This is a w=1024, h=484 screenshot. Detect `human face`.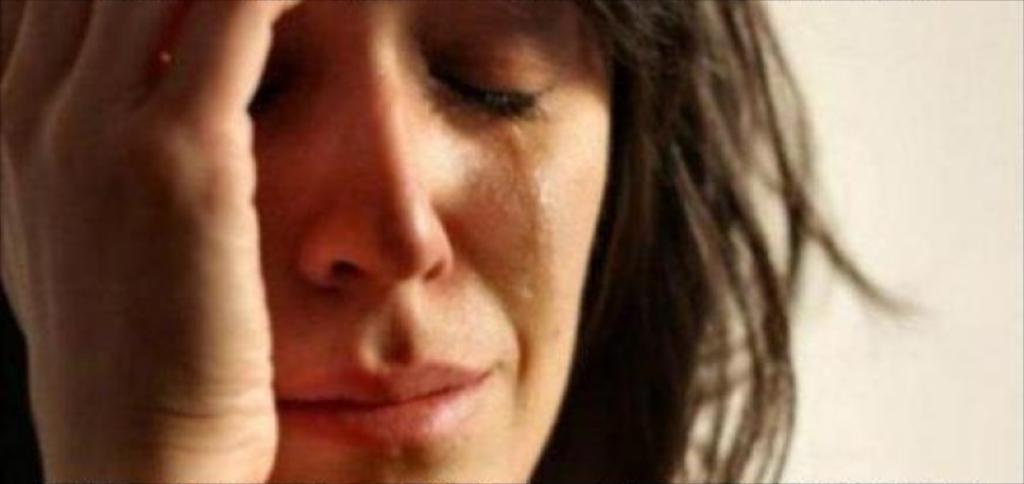
247, 0, 619, 483.
